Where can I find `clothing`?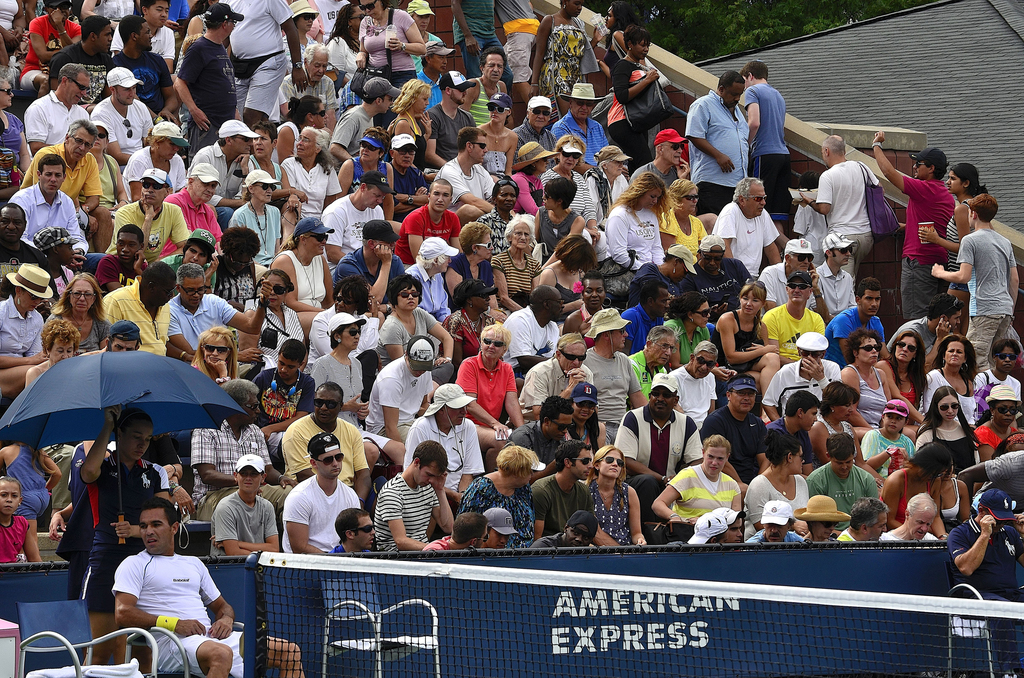
You can find it at box=[172, 300, 232, 352].
